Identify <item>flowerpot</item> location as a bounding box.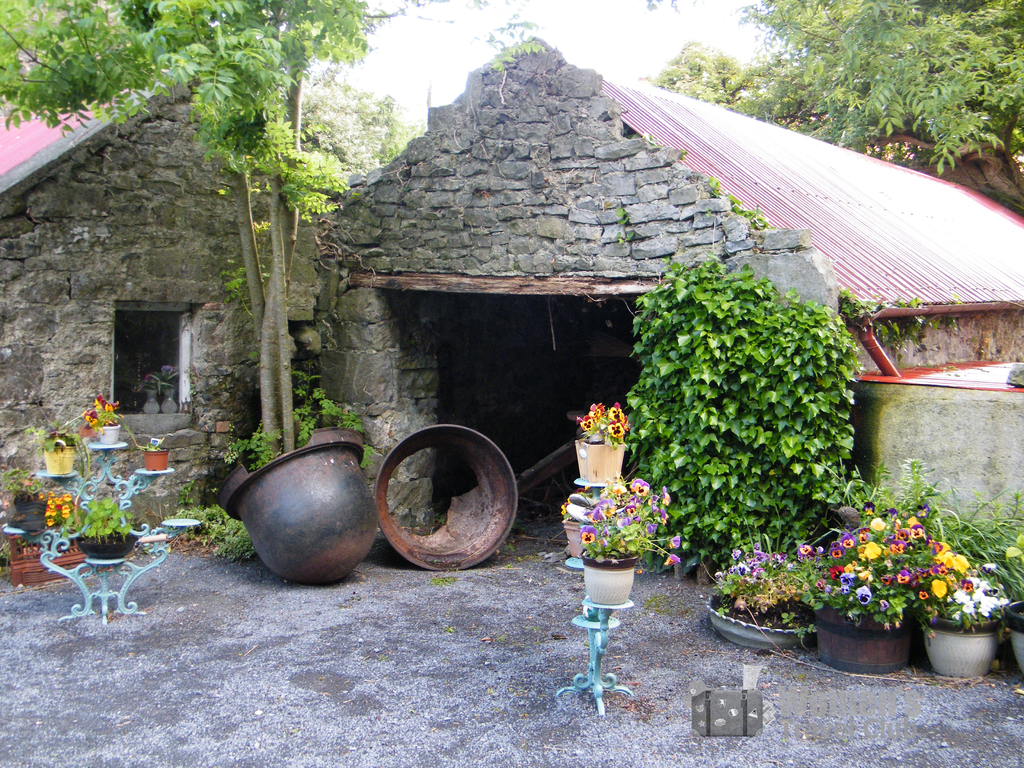
x1=803 y1=585 x2=908 y2=675.
